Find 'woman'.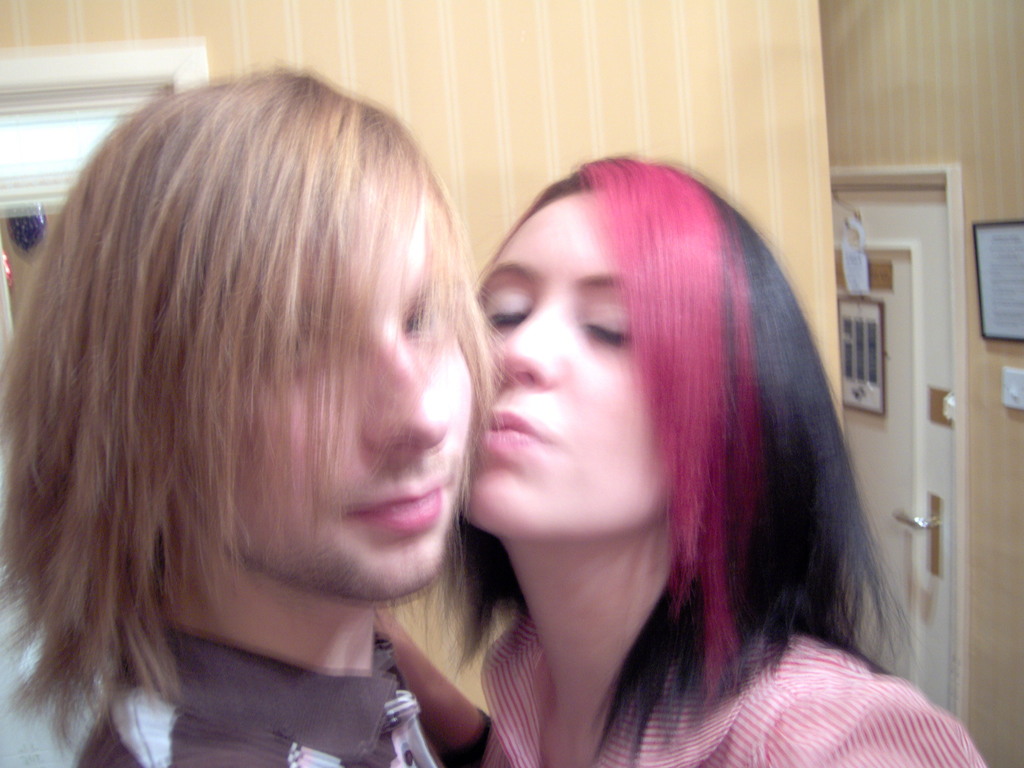
{"left": 410, "top": 111, "right": 946, "bottom": 767}.
